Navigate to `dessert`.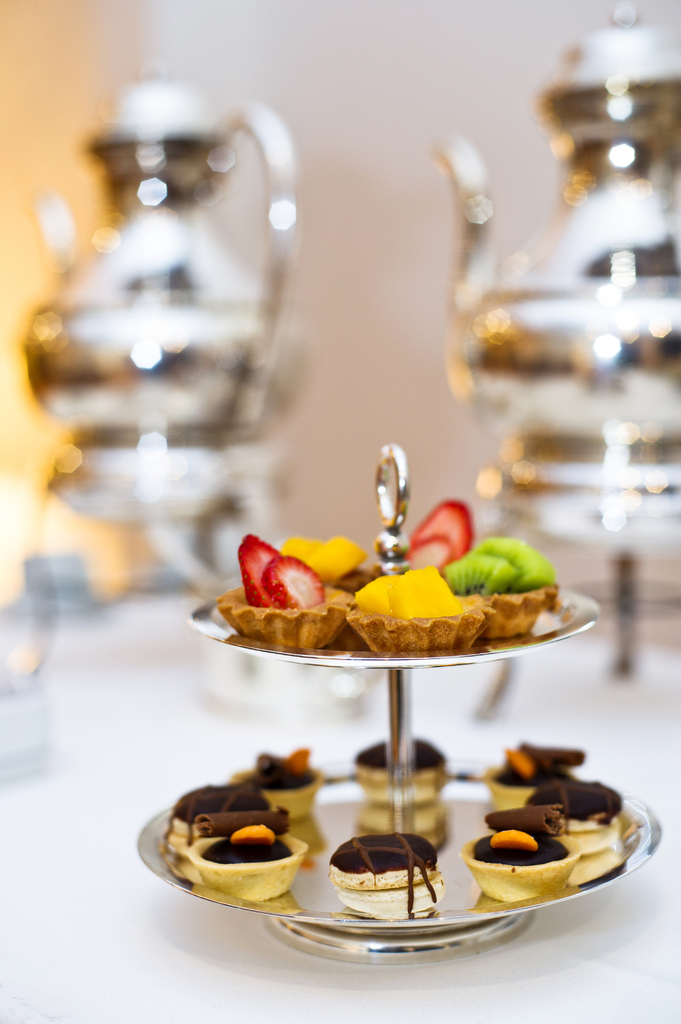
Navigation target: {"x1": 212, "y1": 531, "x2": 350, "y2": 645}.
